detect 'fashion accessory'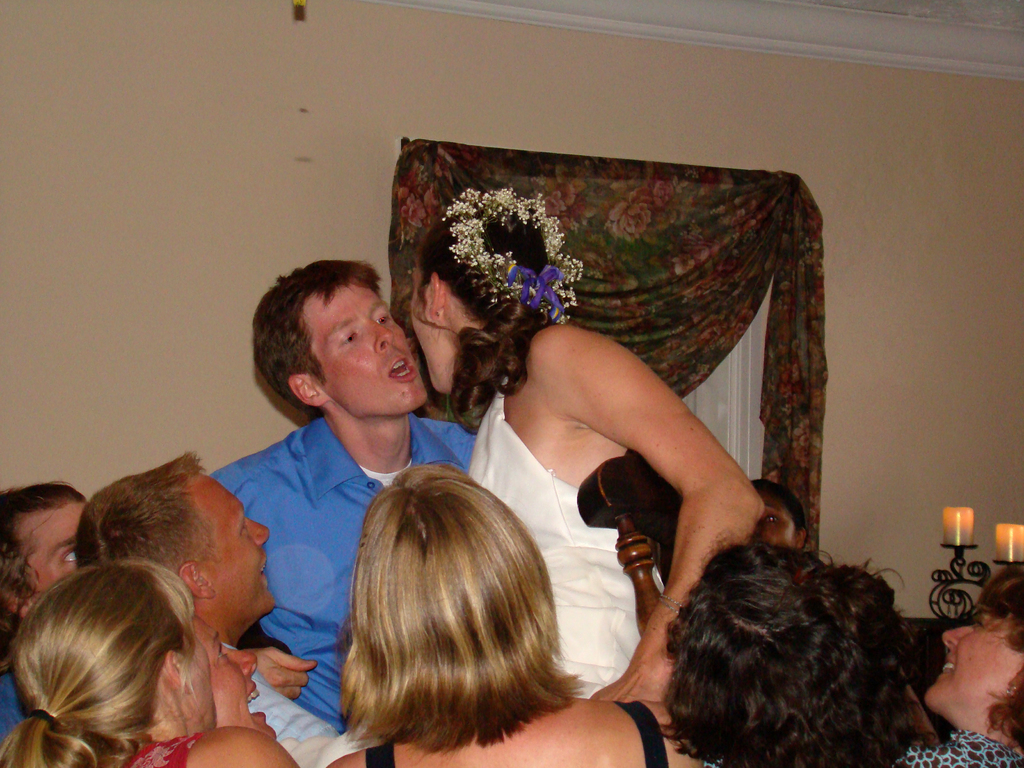
left=28, top=703, right=58, bottom=732
